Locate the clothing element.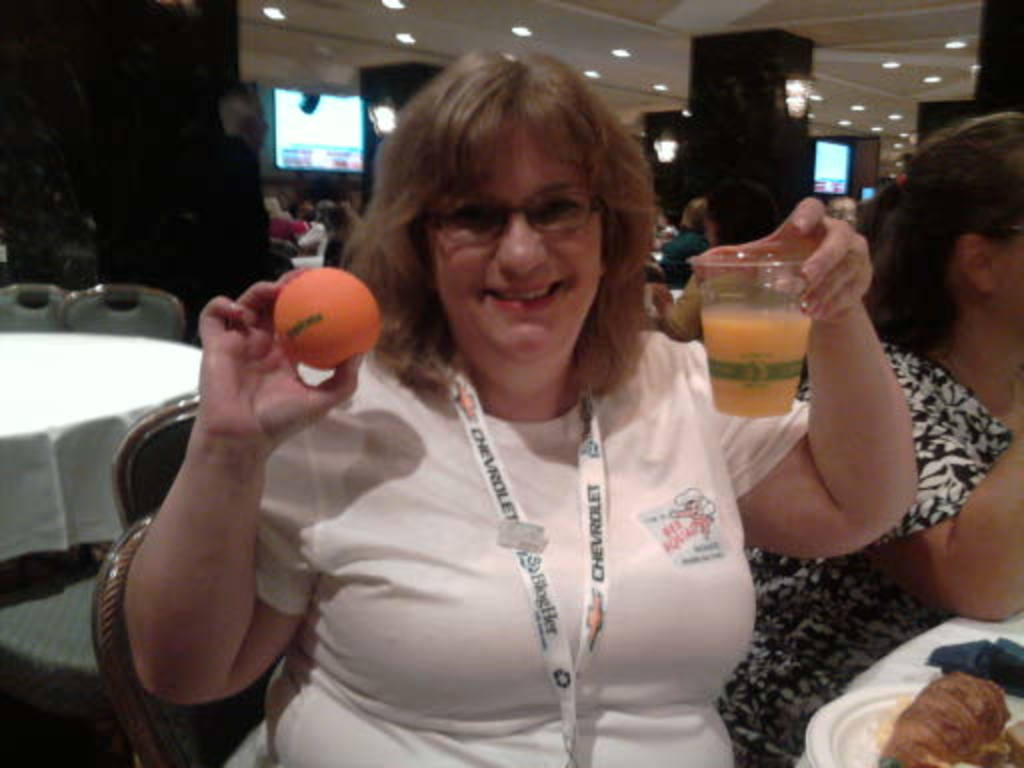
Element bbox: [722,332,1022,766].
